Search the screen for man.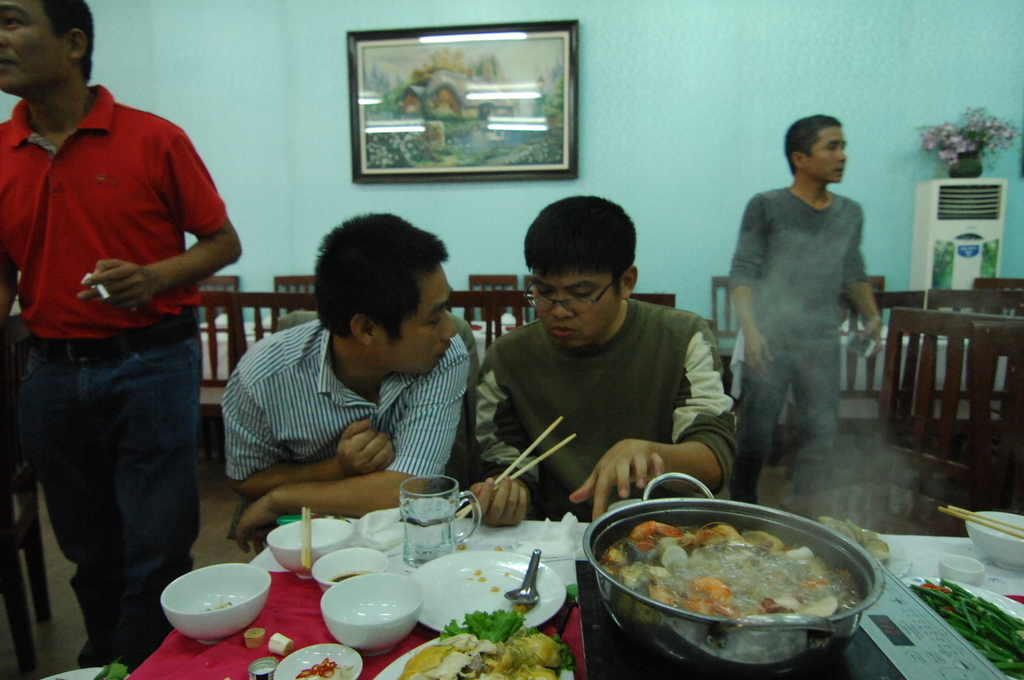
Found at (456, 190, 739, 528).
